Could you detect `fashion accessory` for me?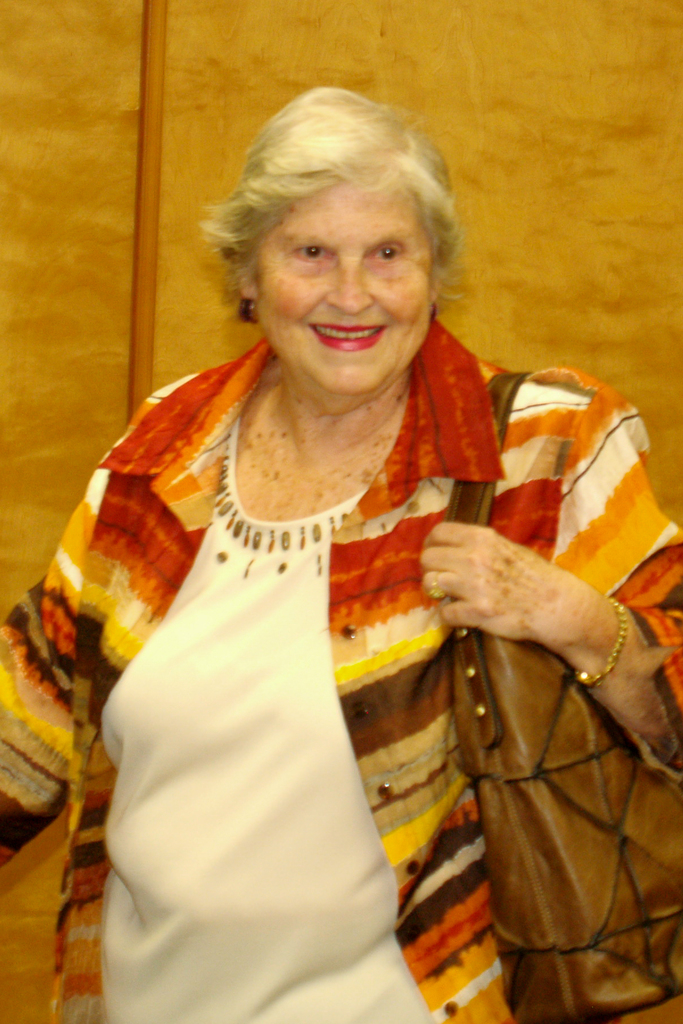
Detection result: 572 595 629 692.
